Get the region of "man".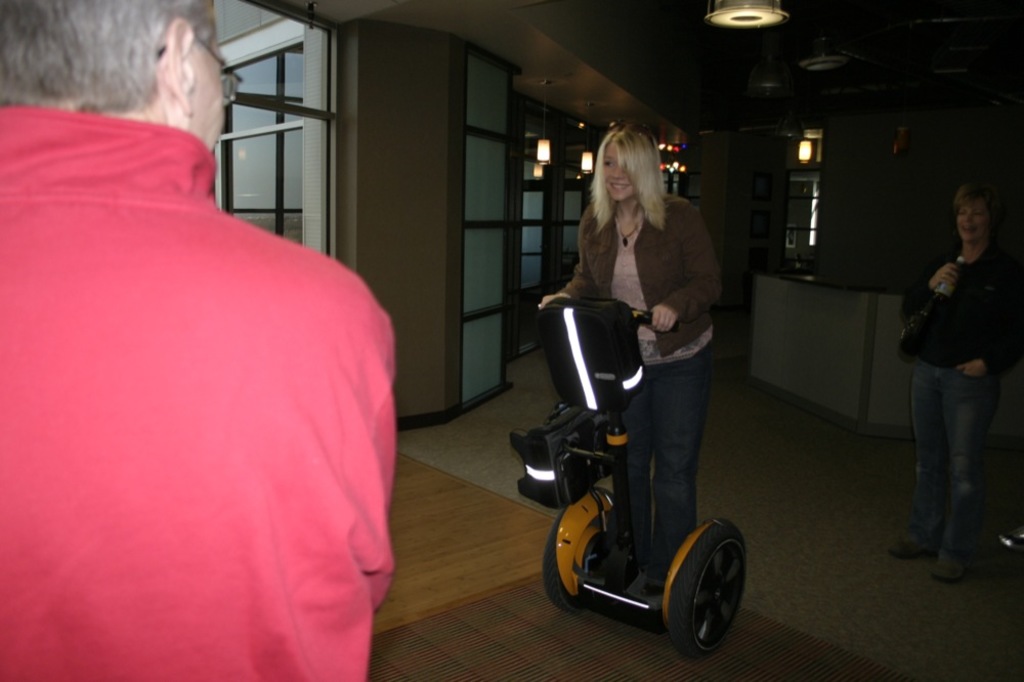
{"x1": 0, "y1": 0, "x2": 399, "y2": 681}.
